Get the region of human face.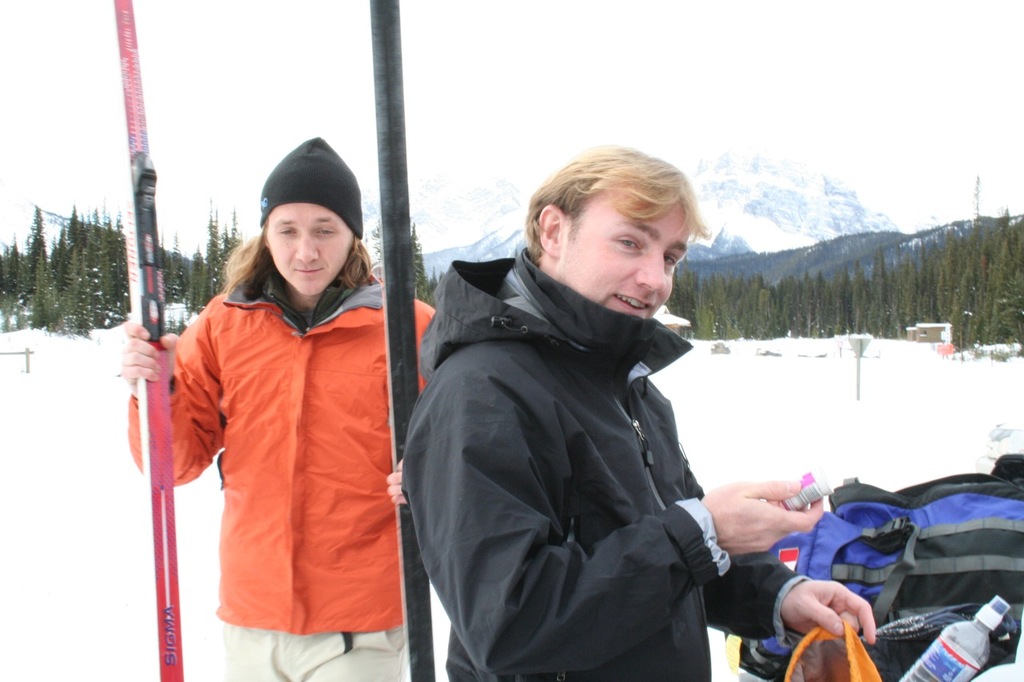
(x1=562, y1=198, x2=690, y2=322).
